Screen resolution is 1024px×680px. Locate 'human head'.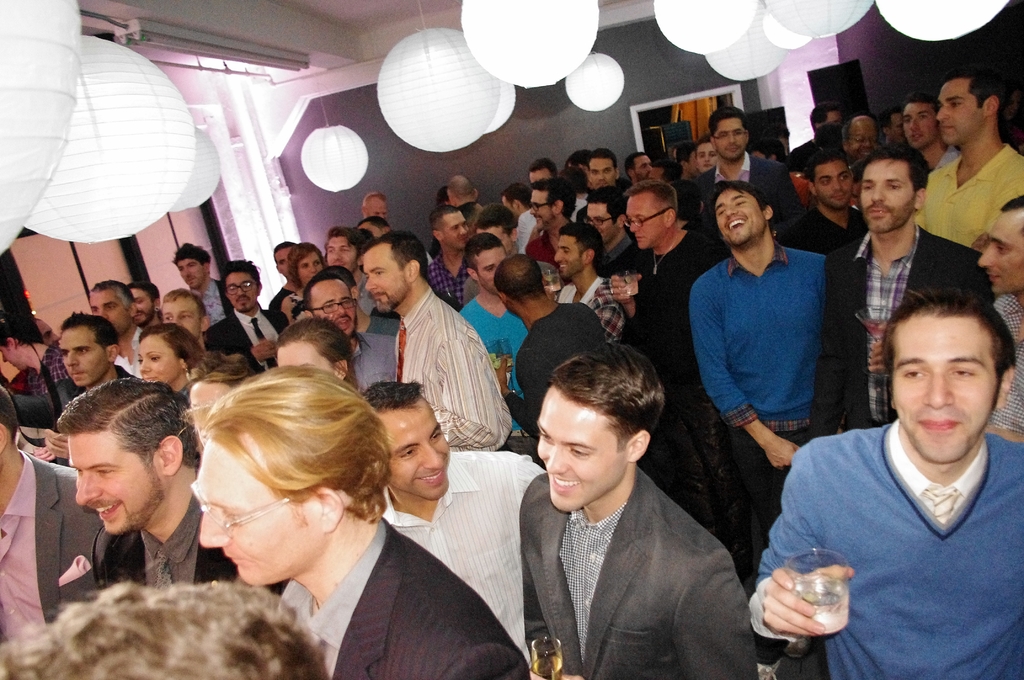
x1=676, y1=142, x2=696, y2=175.
